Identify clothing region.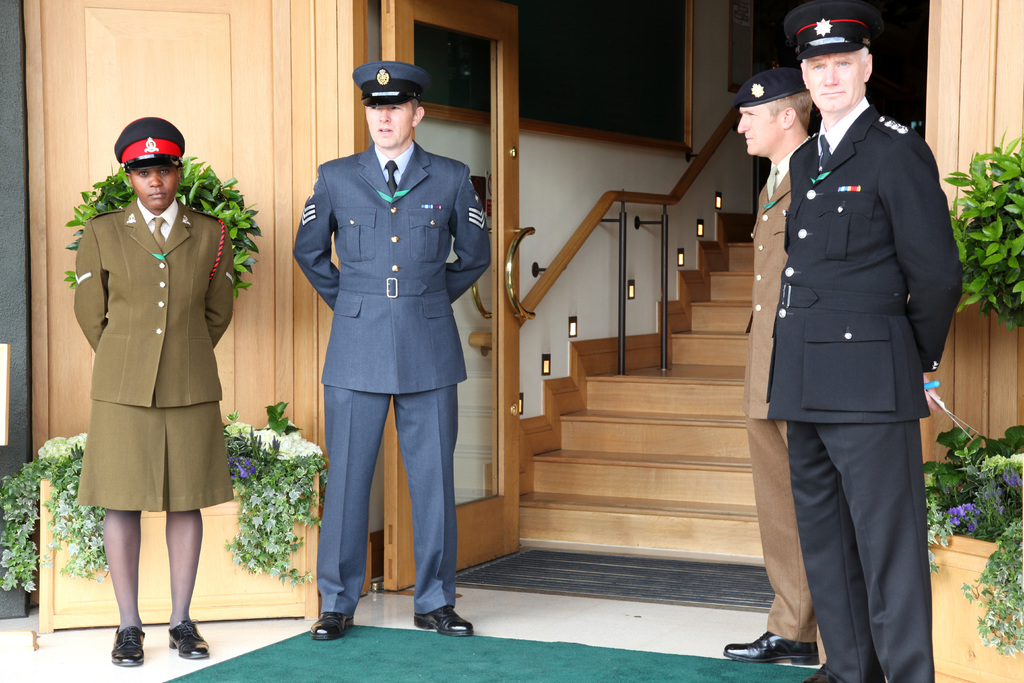
Region: <bbox>742, 137, 832, 664</bbox>.
